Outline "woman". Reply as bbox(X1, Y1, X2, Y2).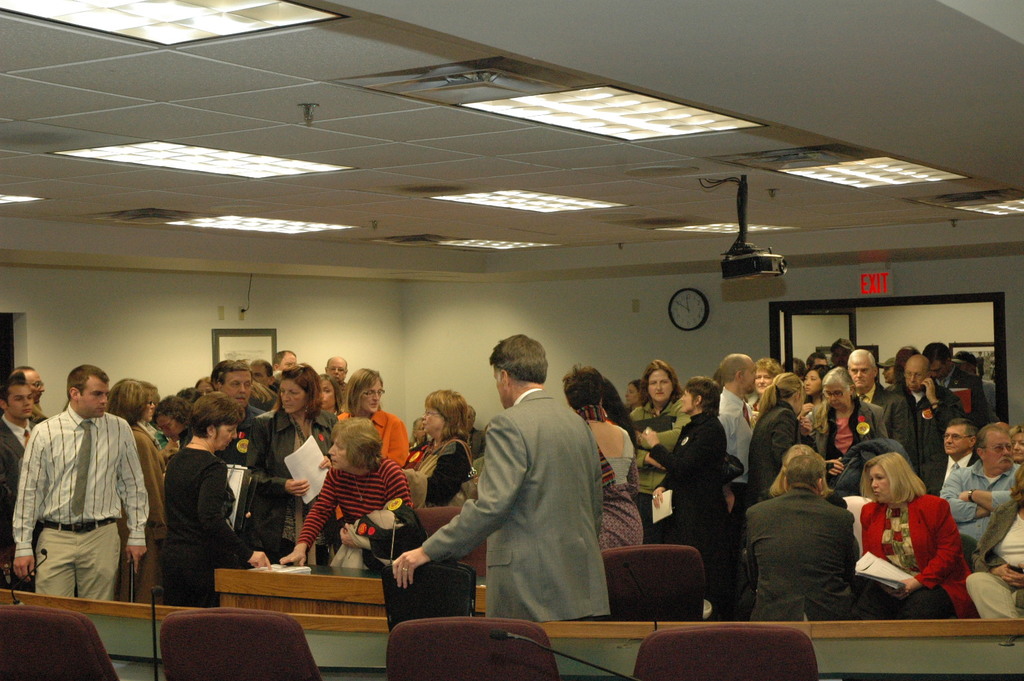
bbox(797, 361, 827, 429).
